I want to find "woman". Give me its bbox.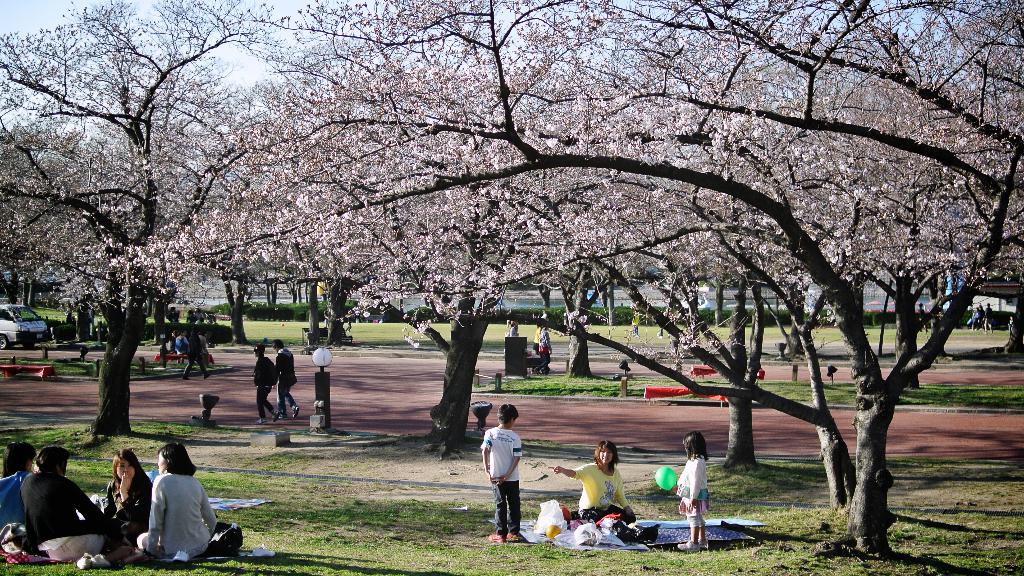
(left=670, top=431, right=713, bottom=538).
